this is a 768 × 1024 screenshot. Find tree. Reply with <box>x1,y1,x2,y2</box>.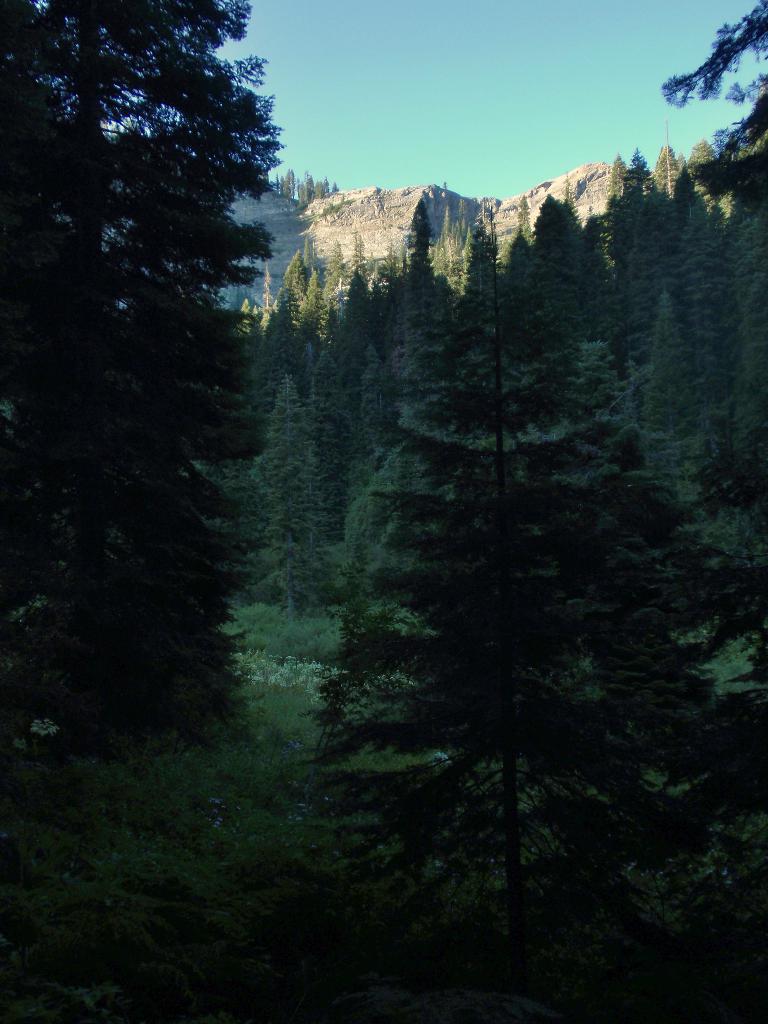
<box>0,0,282,760</box>.
